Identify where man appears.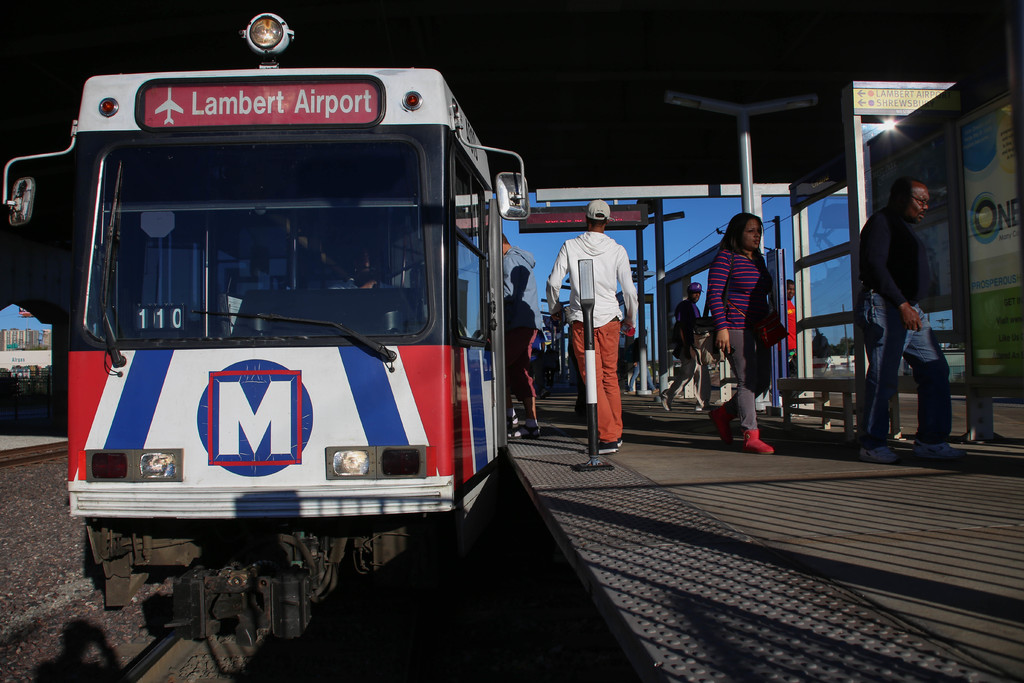
Appears at locate(547, 197, 637, 454).
